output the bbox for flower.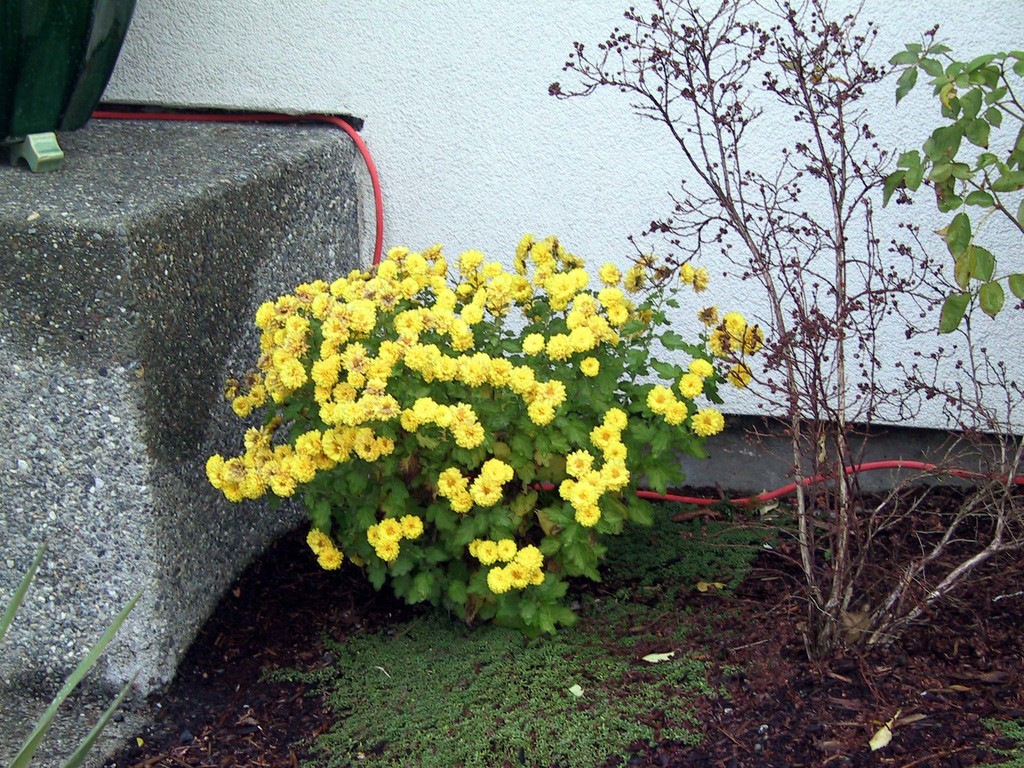
bbox=(375, 541, 401, 560).
